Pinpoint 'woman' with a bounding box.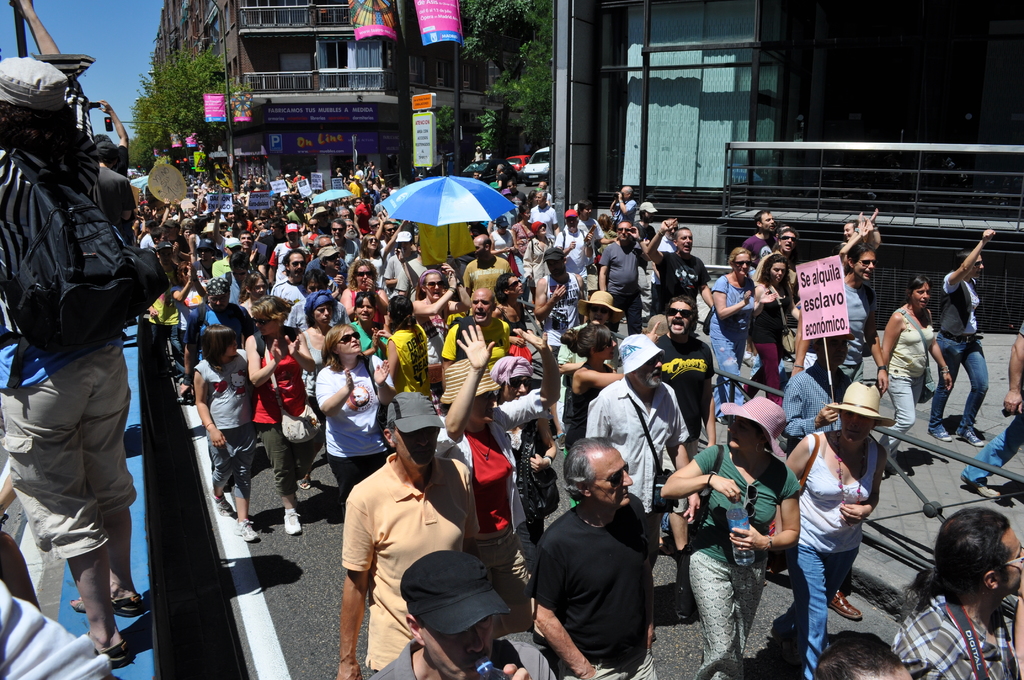
x1=782, y1=385, x2=897, y2=679.
